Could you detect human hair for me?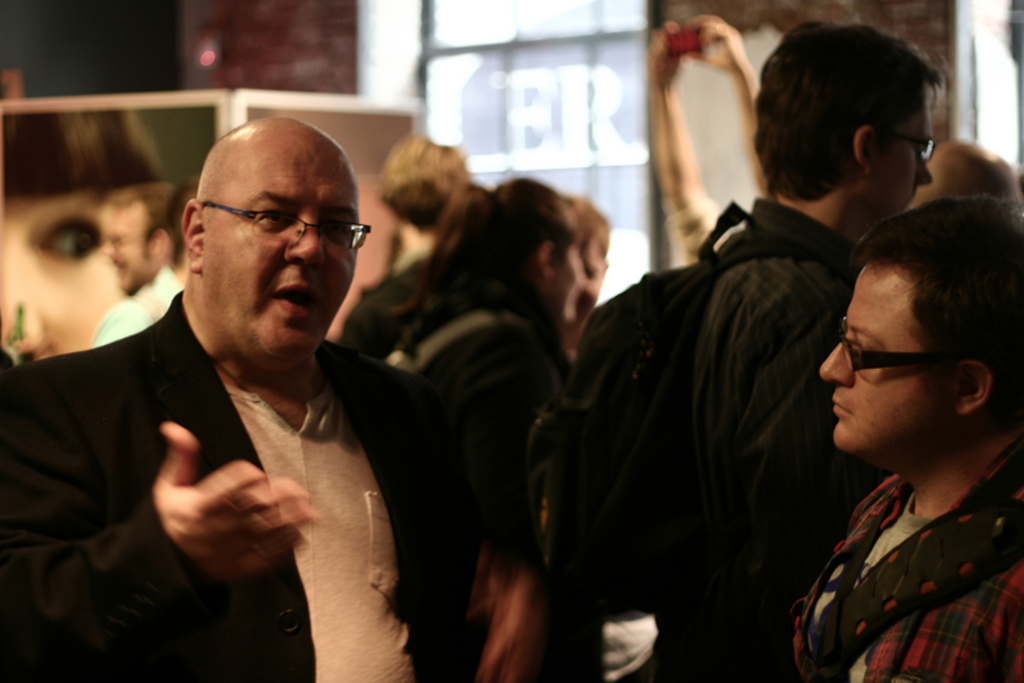
Detection result: 775,15,947,209.
